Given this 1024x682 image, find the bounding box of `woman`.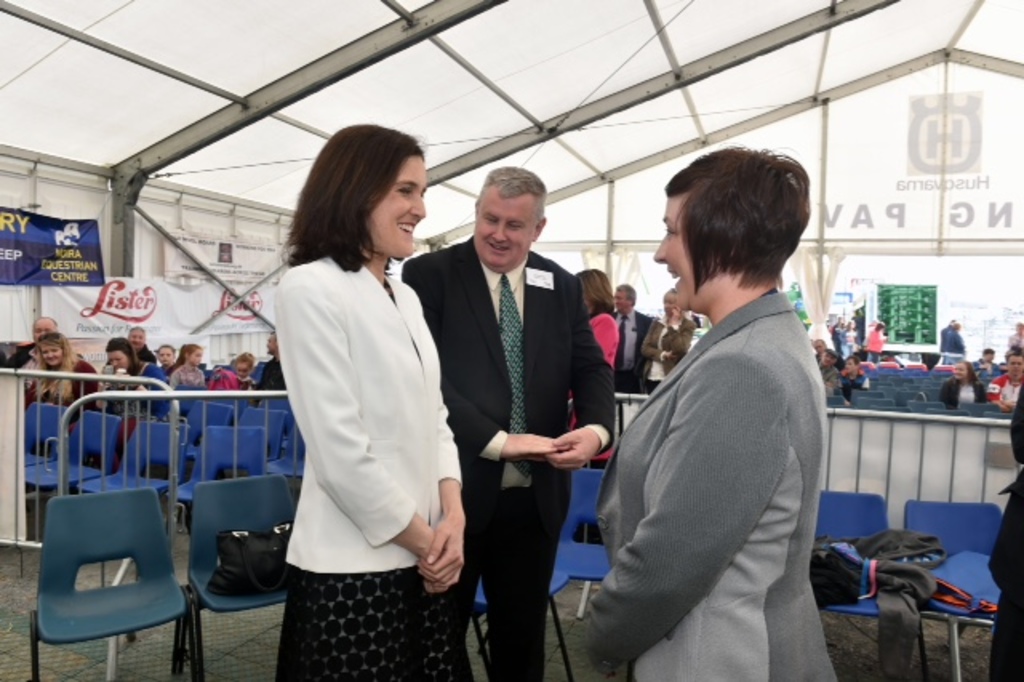
(642, 287, 699, 395).
